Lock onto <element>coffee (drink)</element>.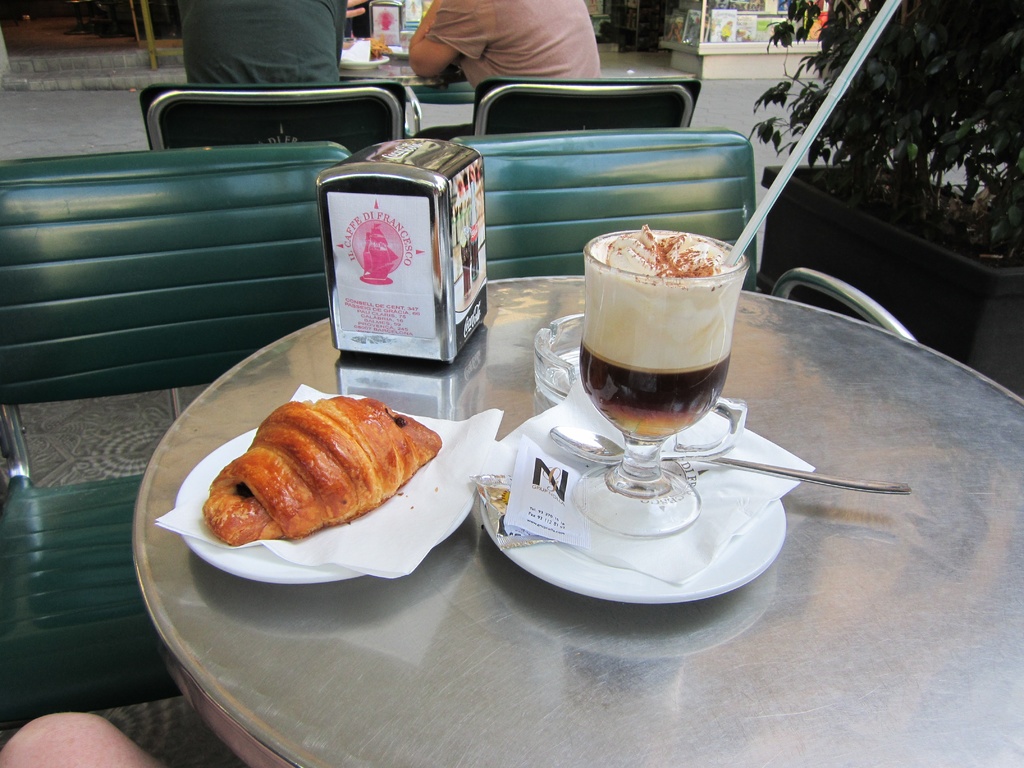
Locked: bbox=[579, 223, 747, 449].
